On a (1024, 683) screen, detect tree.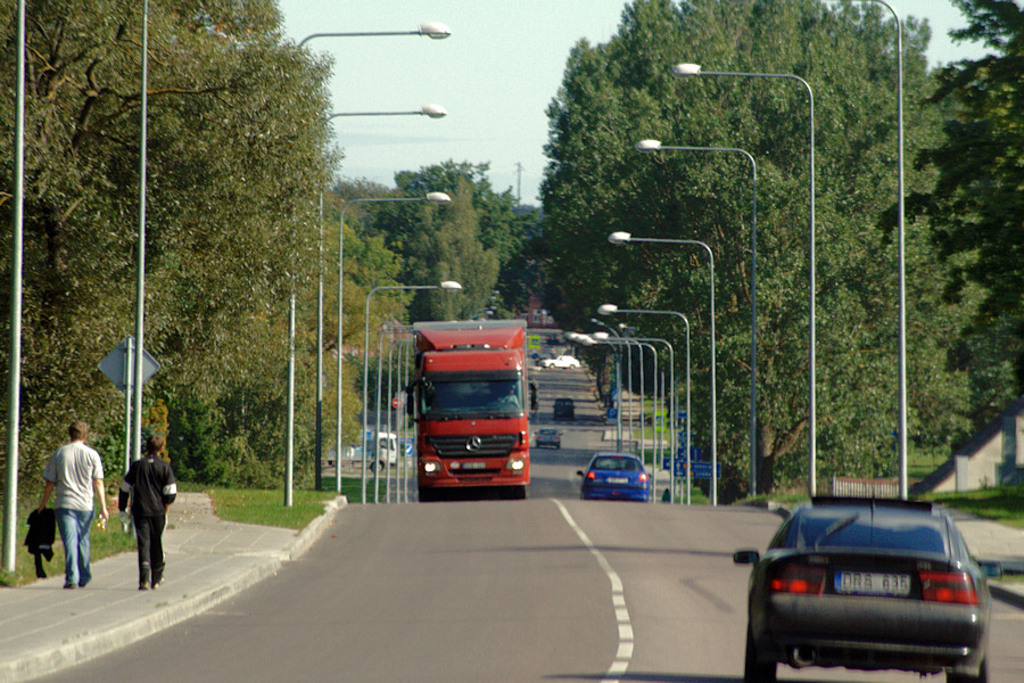
region(839, 36, 1009, 522).
